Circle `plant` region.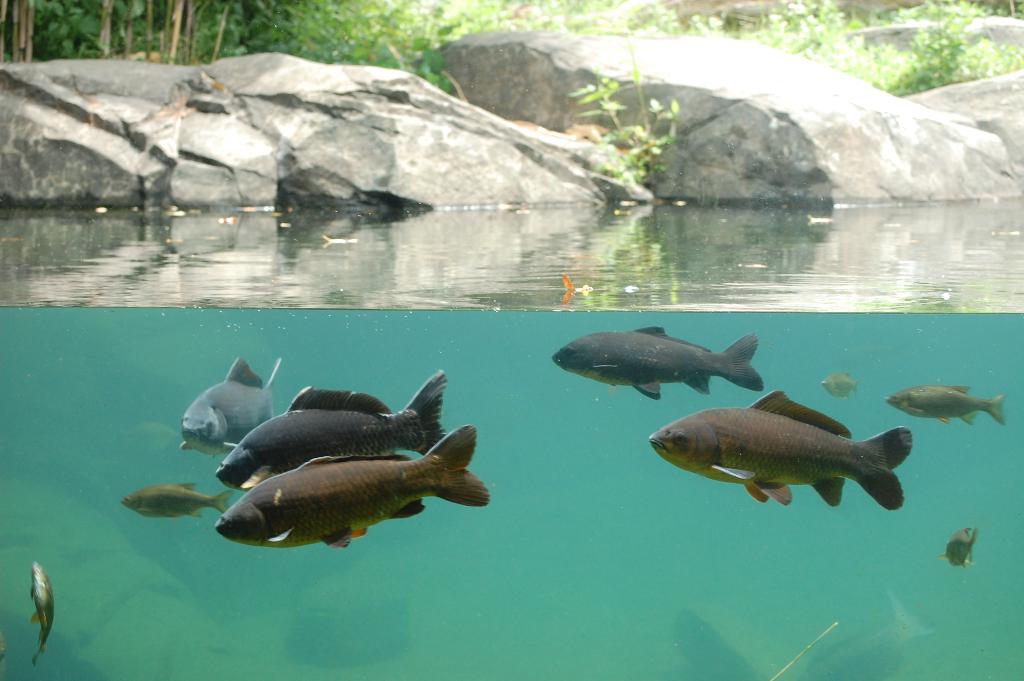
Region: 879/0/1023/106.
